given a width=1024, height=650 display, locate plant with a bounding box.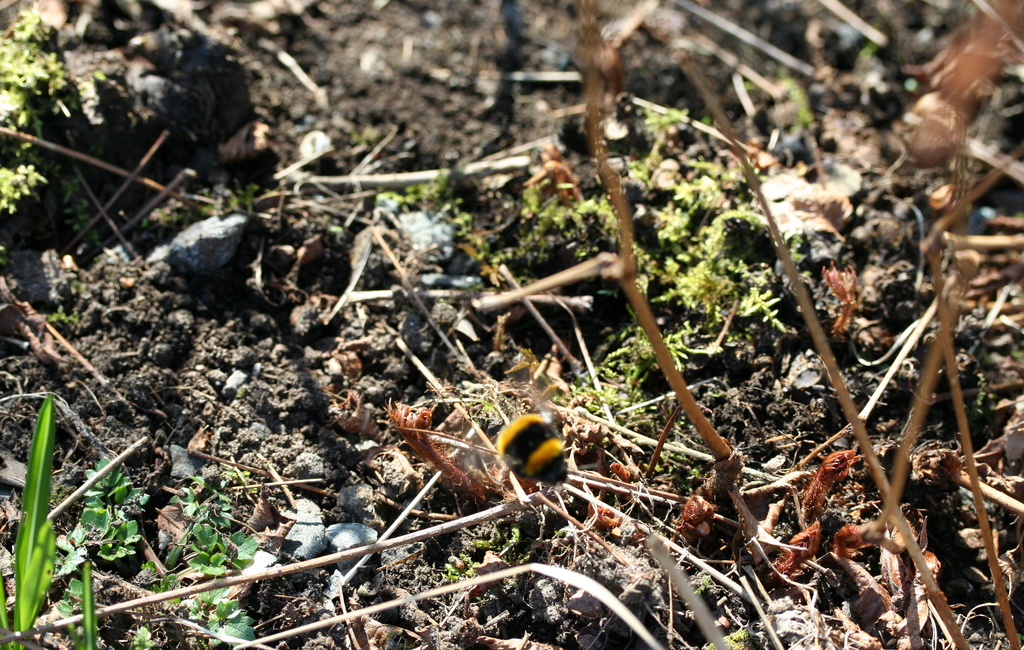
Located: {"x1": 383, "y1": 86, "x2": 834, "y2": 424}.
